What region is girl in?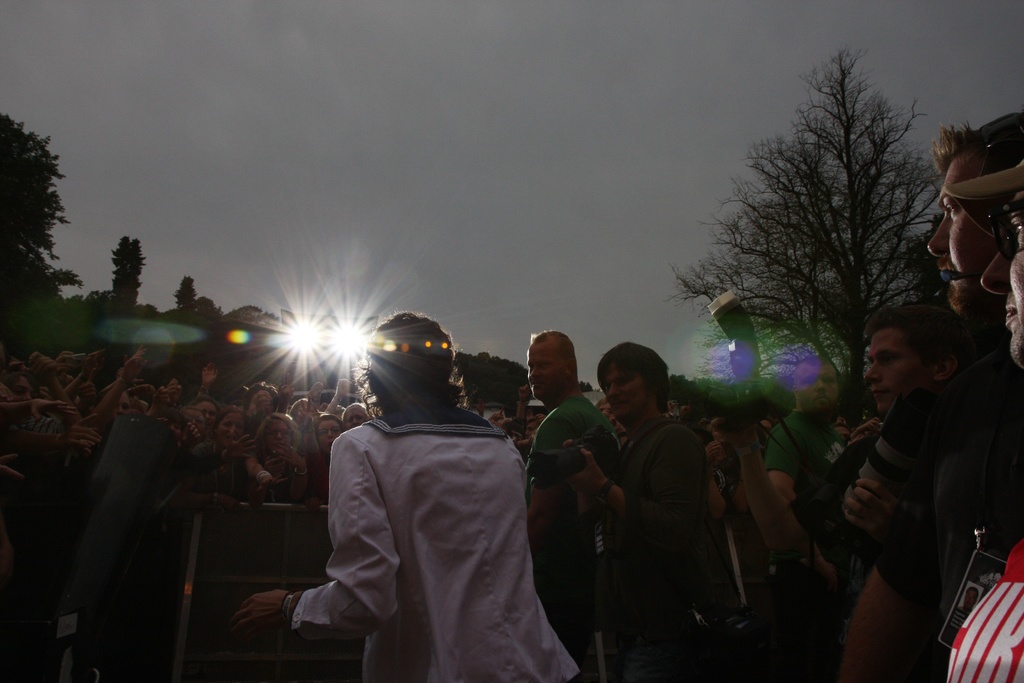
(247, 410, 309, 501).
